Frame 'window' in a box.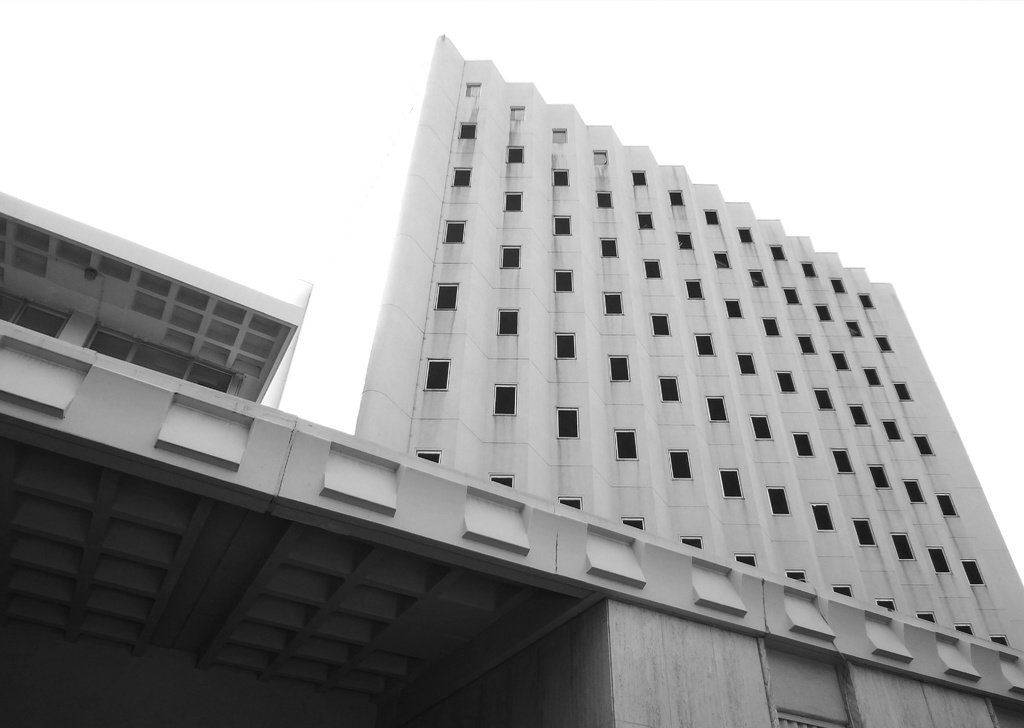
rect(874, 332, 893, 353).
